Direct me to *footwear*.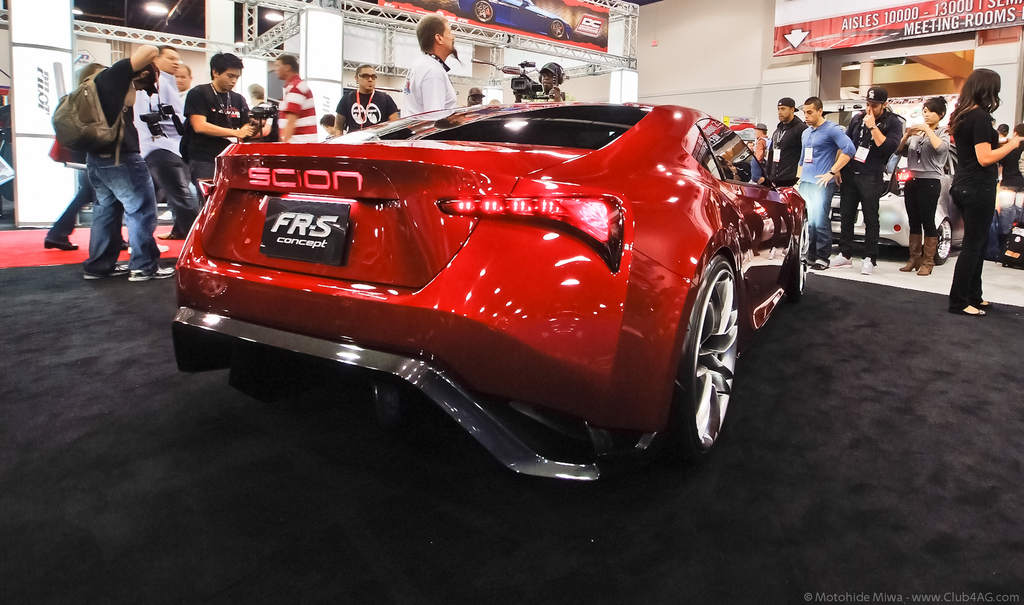
Direction: <bbox>902, 232, 924, 271</bbox>.
